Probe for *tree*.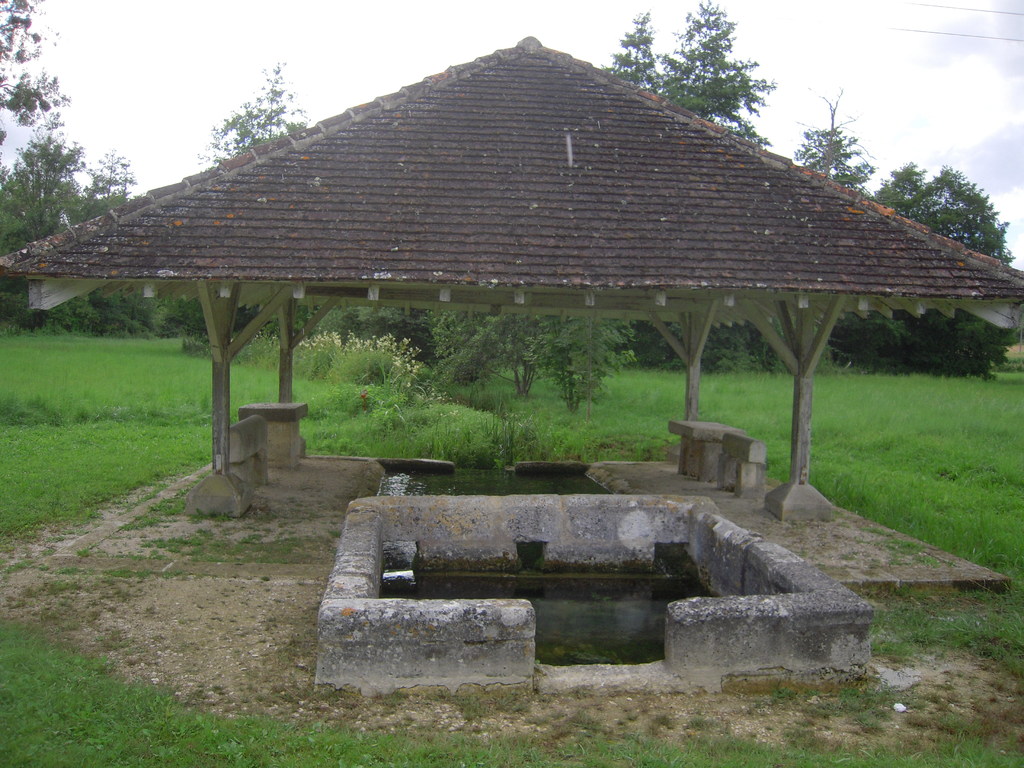
Probe result: {"left": 602, "top": 1, "right": 671, "bottom": 100}.
